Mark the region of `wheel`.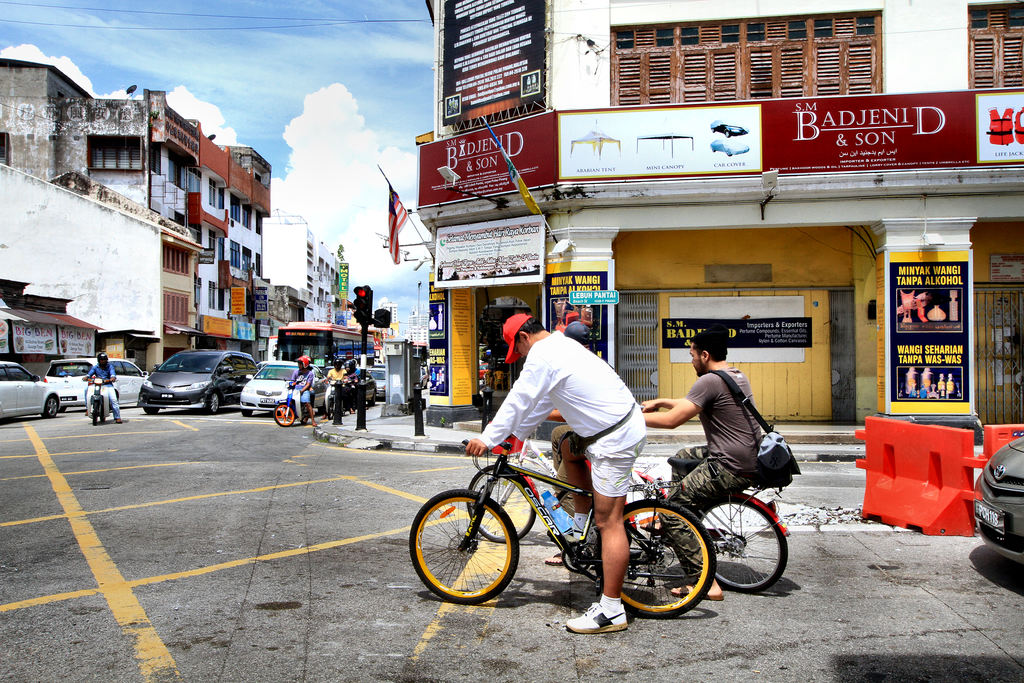
Region: locate(595, 496, 717, 617).
